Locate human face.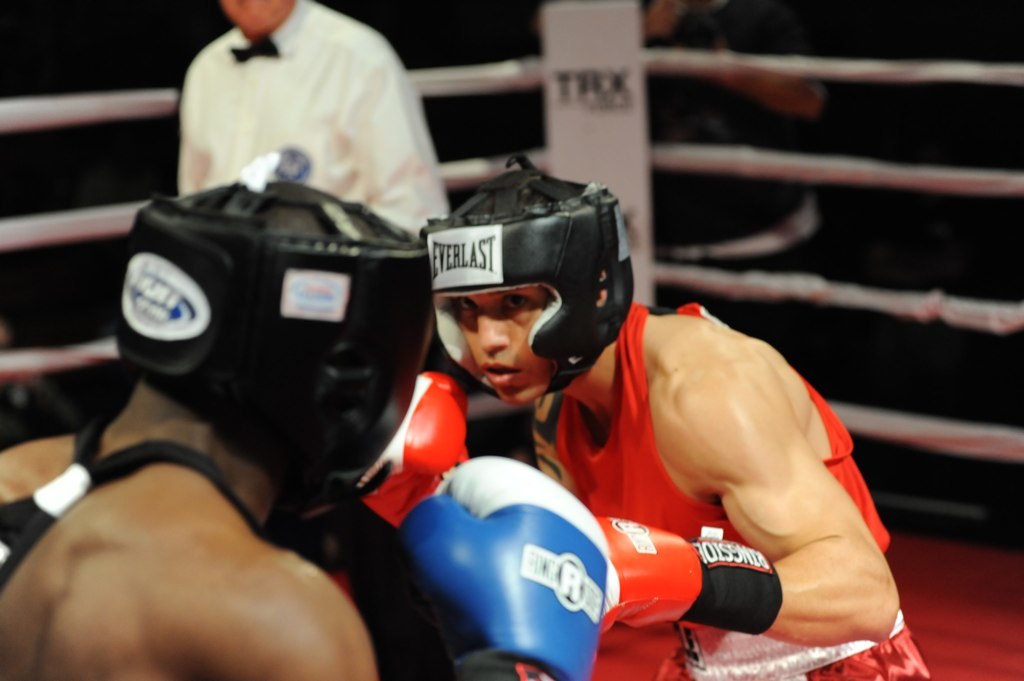
Bounding box: 215/0/282/23.
